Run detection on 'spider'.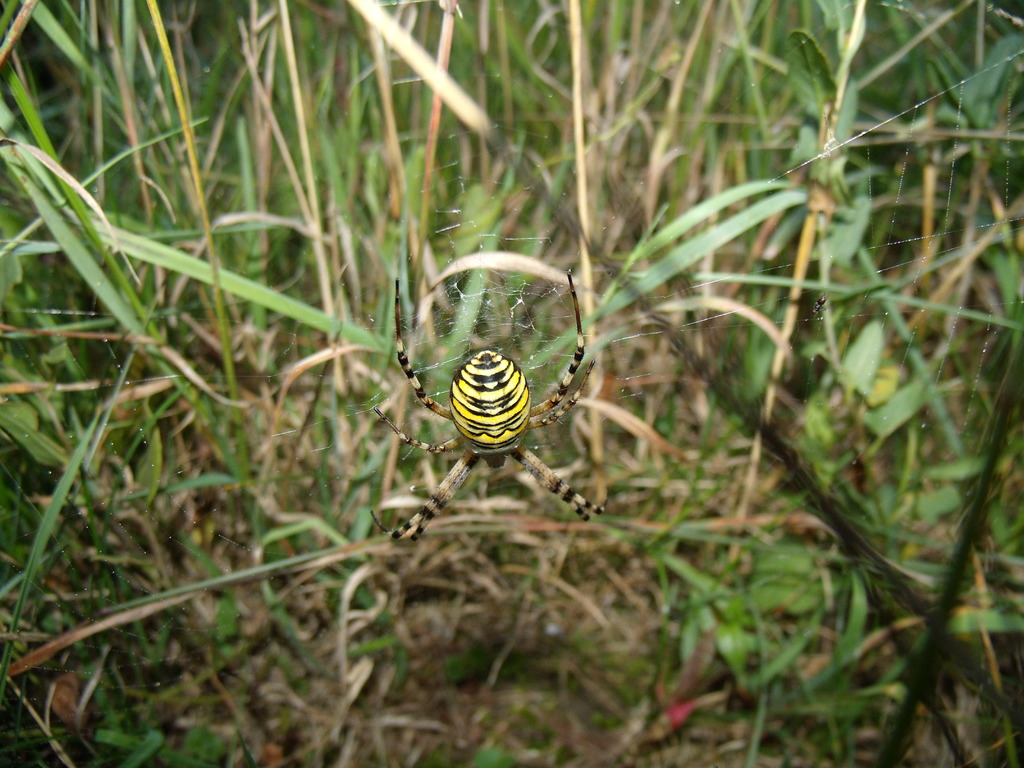
Result: (390,275,591,543).
